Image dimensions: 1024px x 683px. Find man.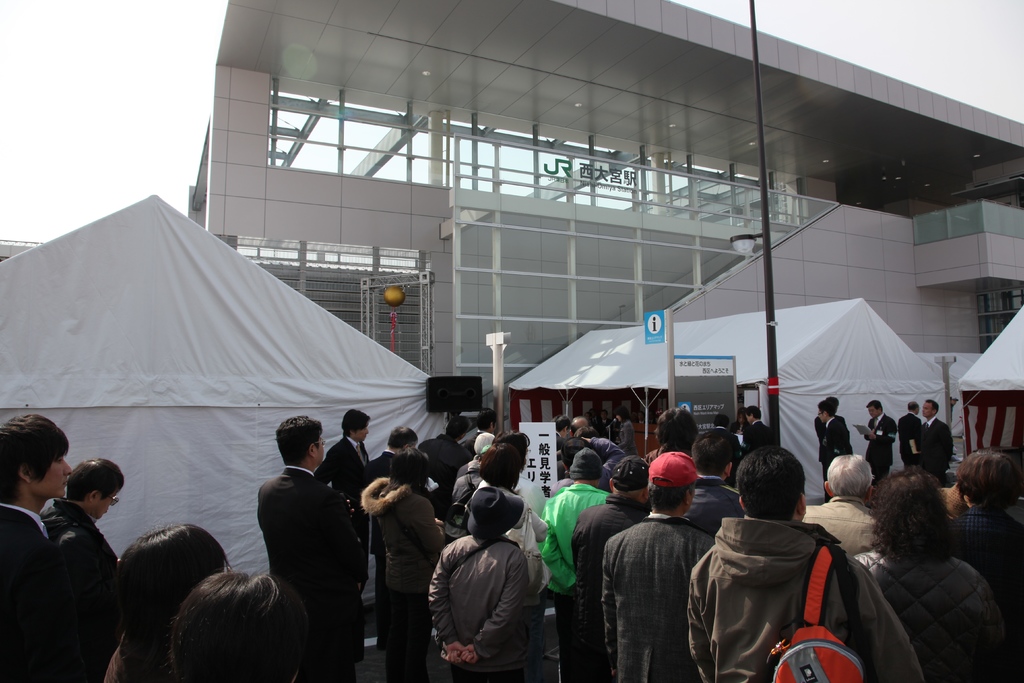
x1=816 y1=399 x2=853 y2=504.
